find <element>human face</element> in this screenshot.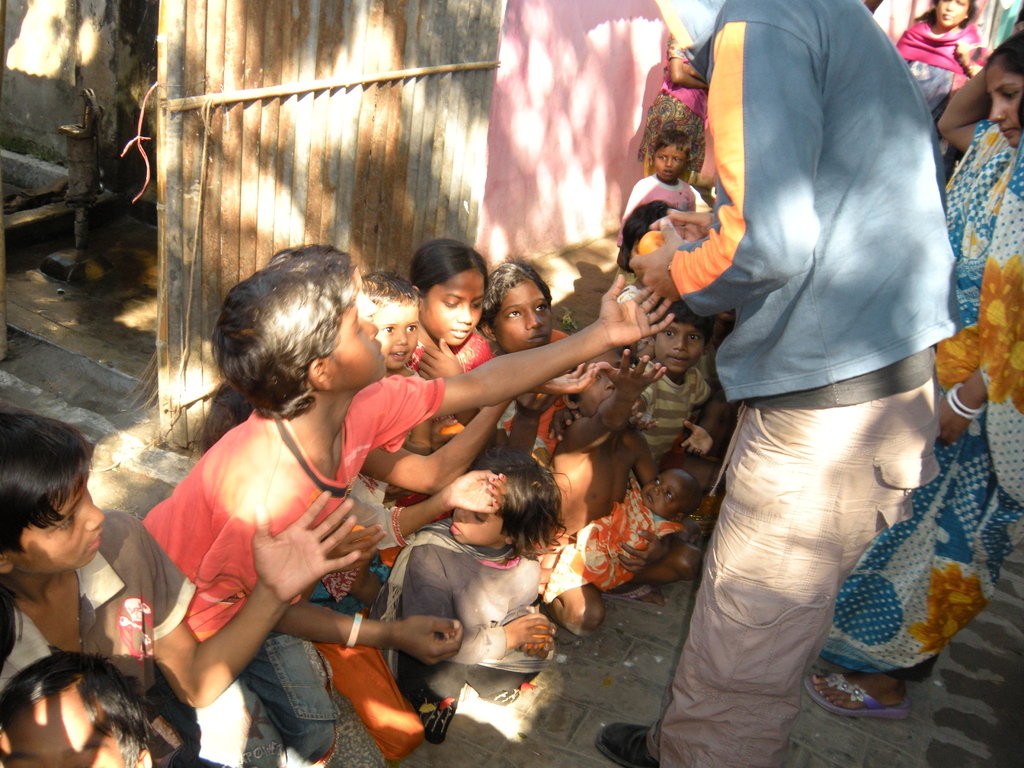
The bounding box for <element>human face</element> is [x1=653, y1=148, x2=682, y2=183].
